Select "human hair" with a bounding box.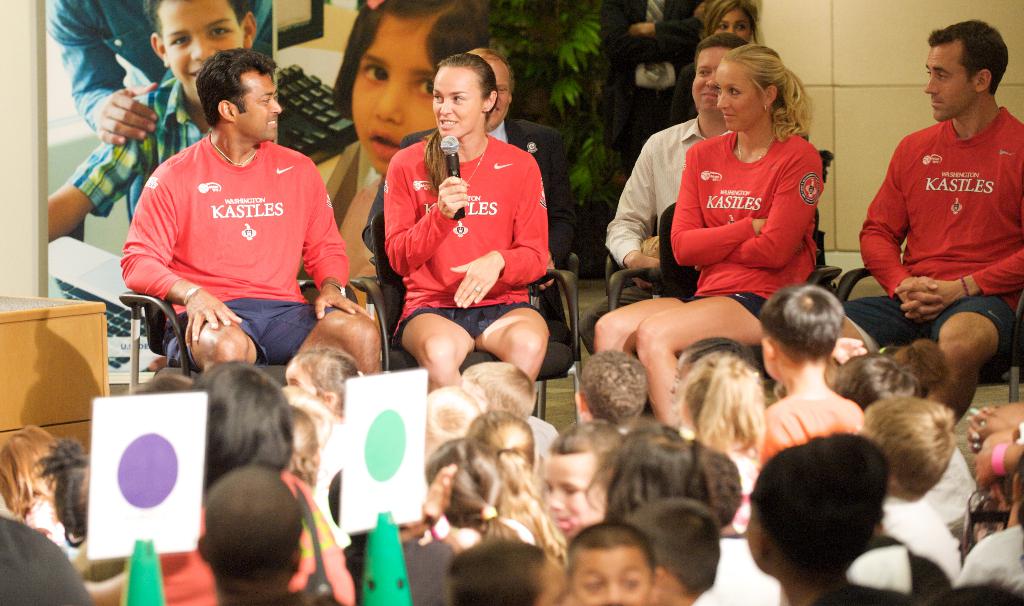
[866,401,960,502].
